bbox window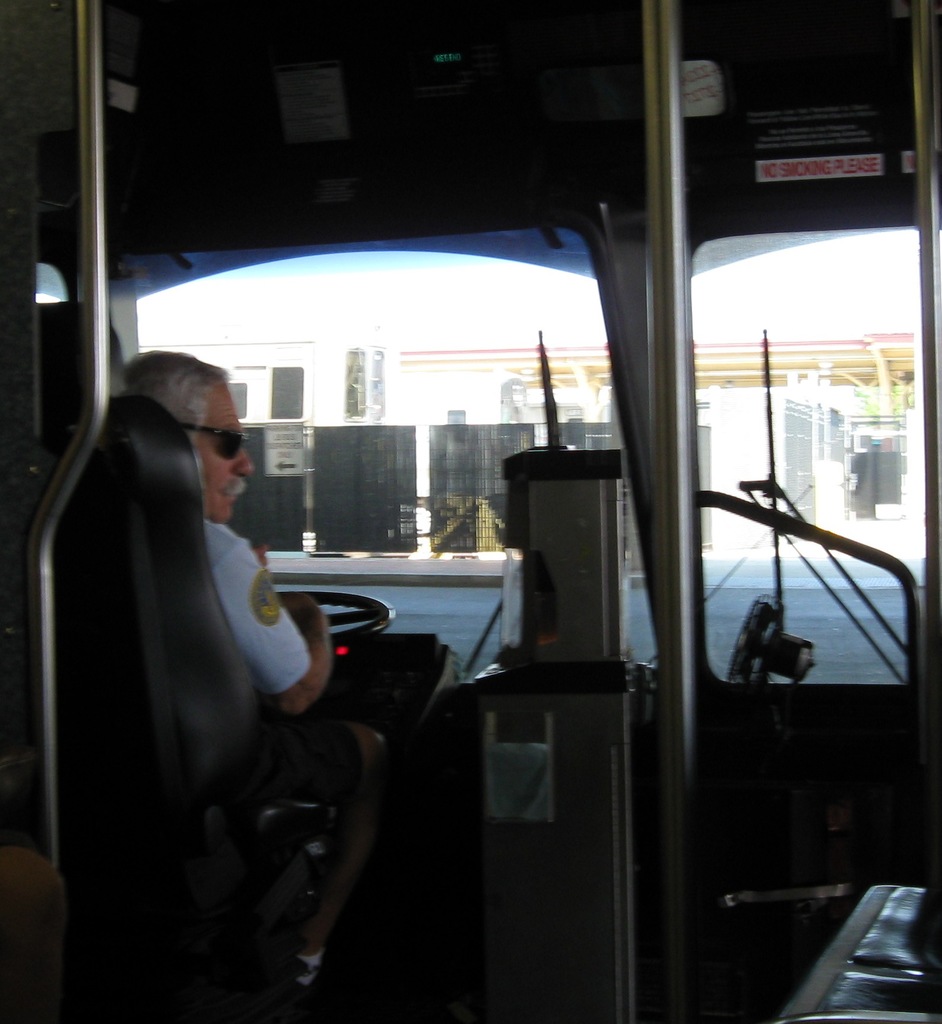
(115, 230, 679, 678)
